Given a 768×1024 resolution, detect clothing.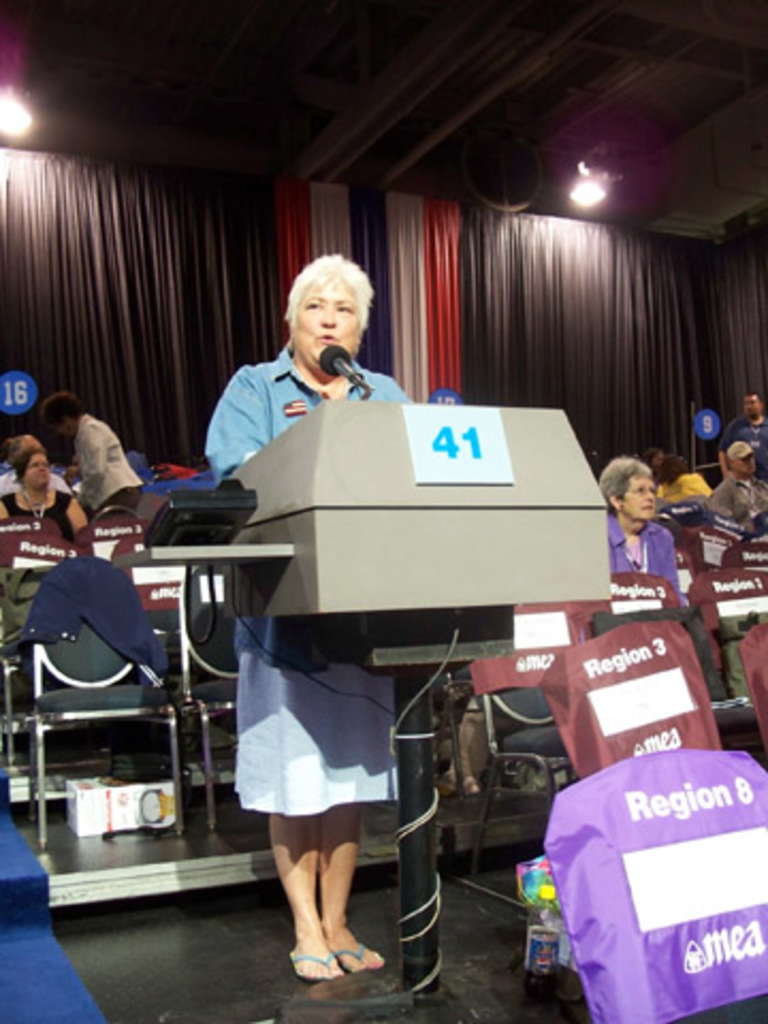
(702,476,766,538).
